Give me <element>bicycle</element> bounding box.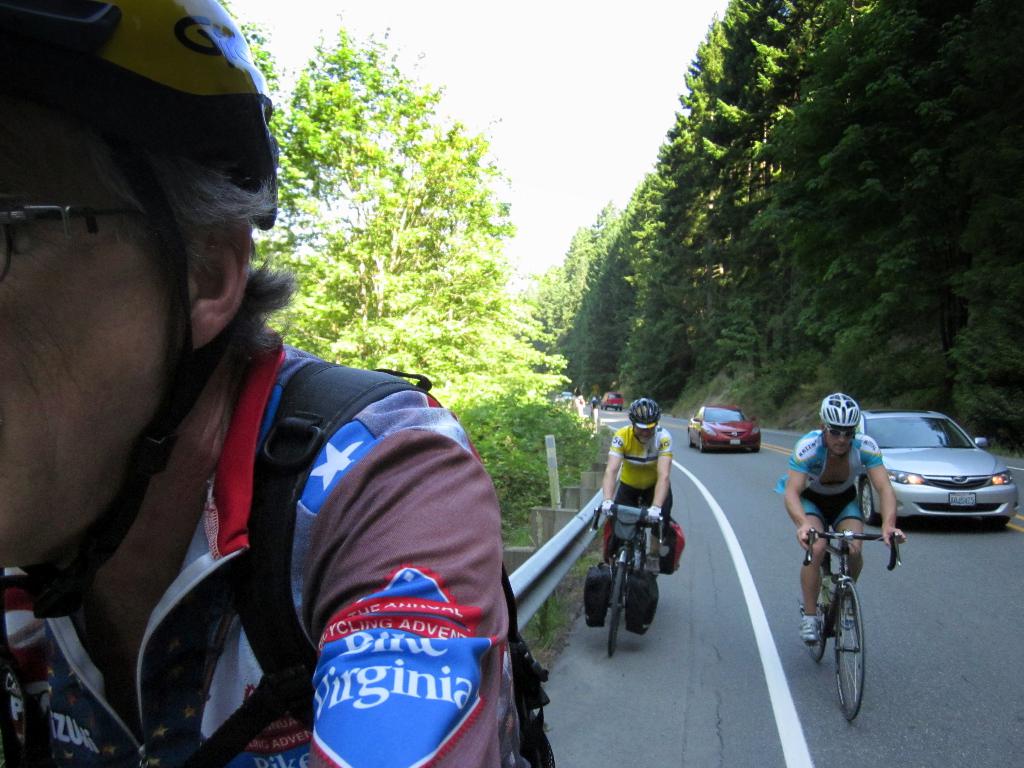
BBox(583, 495, 678, 657).
